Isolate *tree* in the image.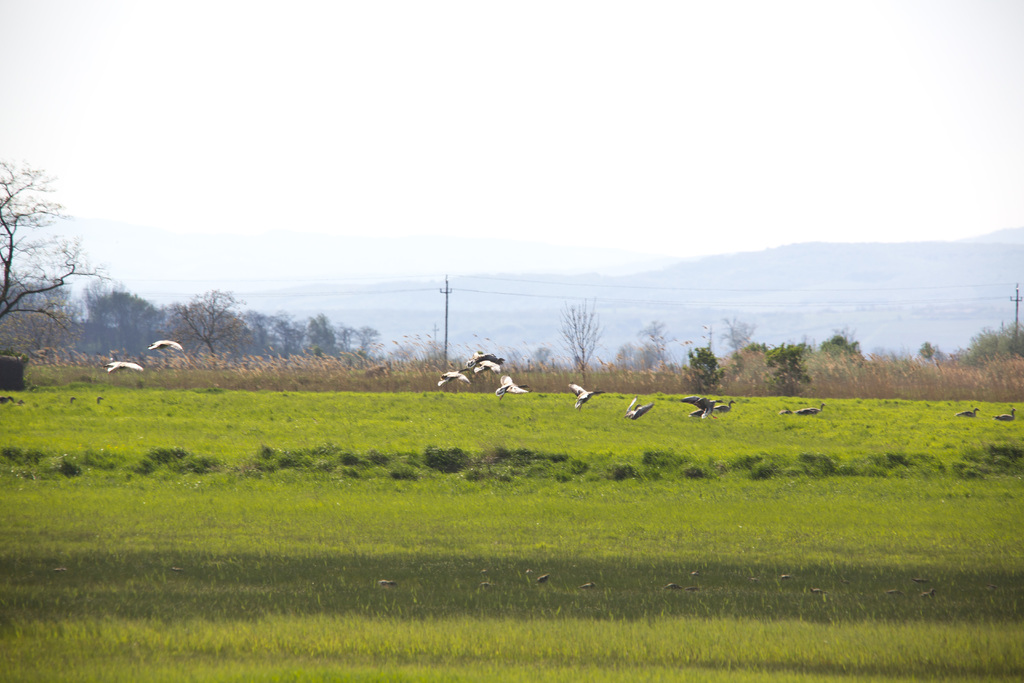
Isolated region: {"x1": 952, "y1": 320, "x2": 1023, "y2": 372}.
